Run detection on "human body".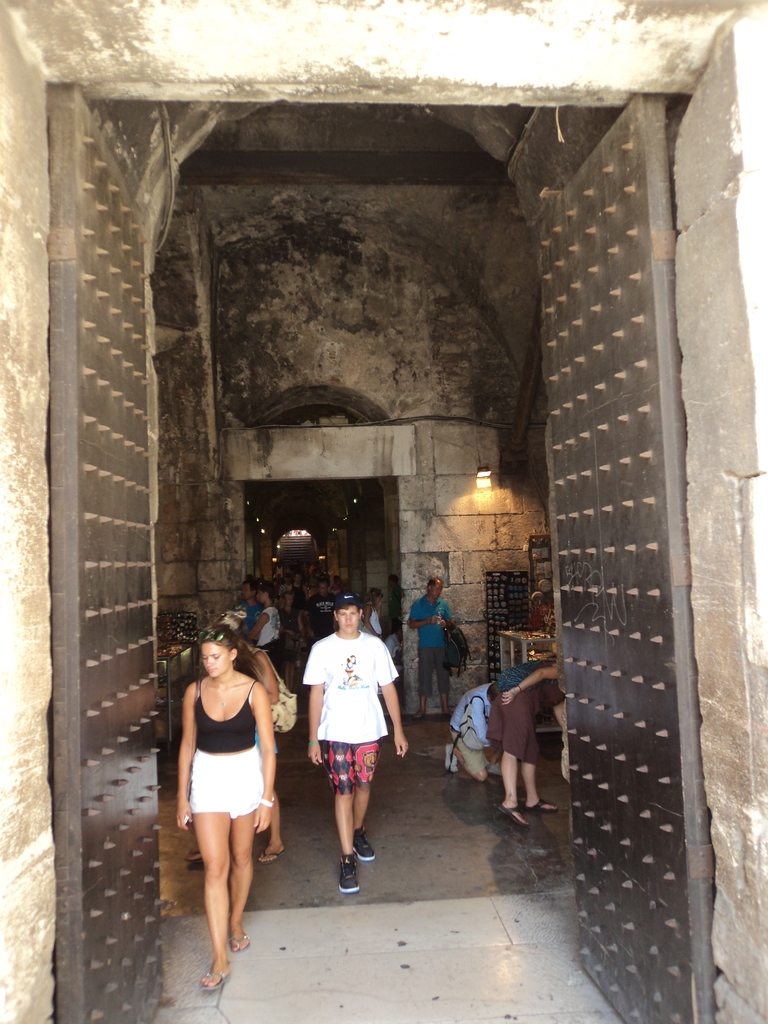
Result: select_region(364, 602, 381, 640).
